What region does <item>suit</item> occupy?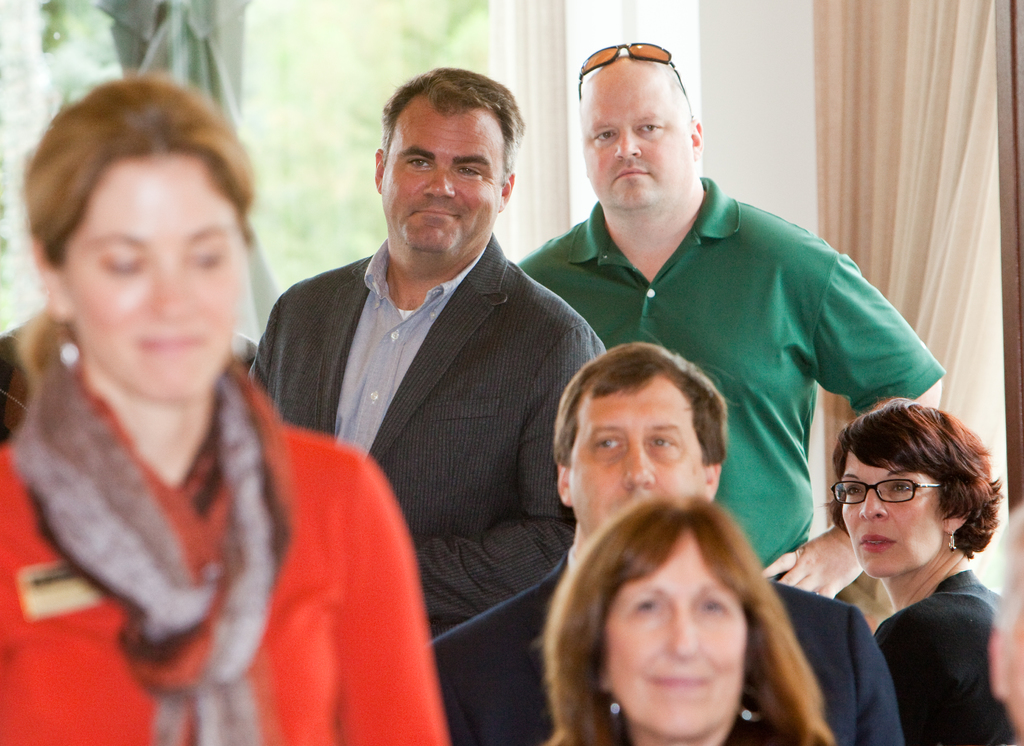
<box>429,549,906,745</box>.
